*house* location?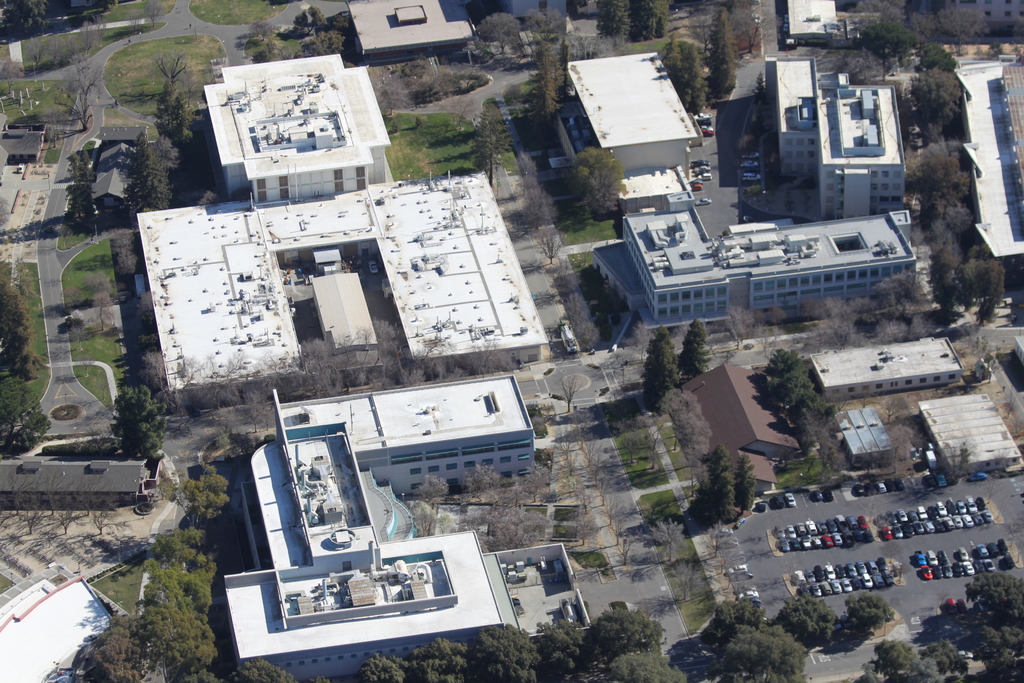
bbox(680, 368, 794, 461)
